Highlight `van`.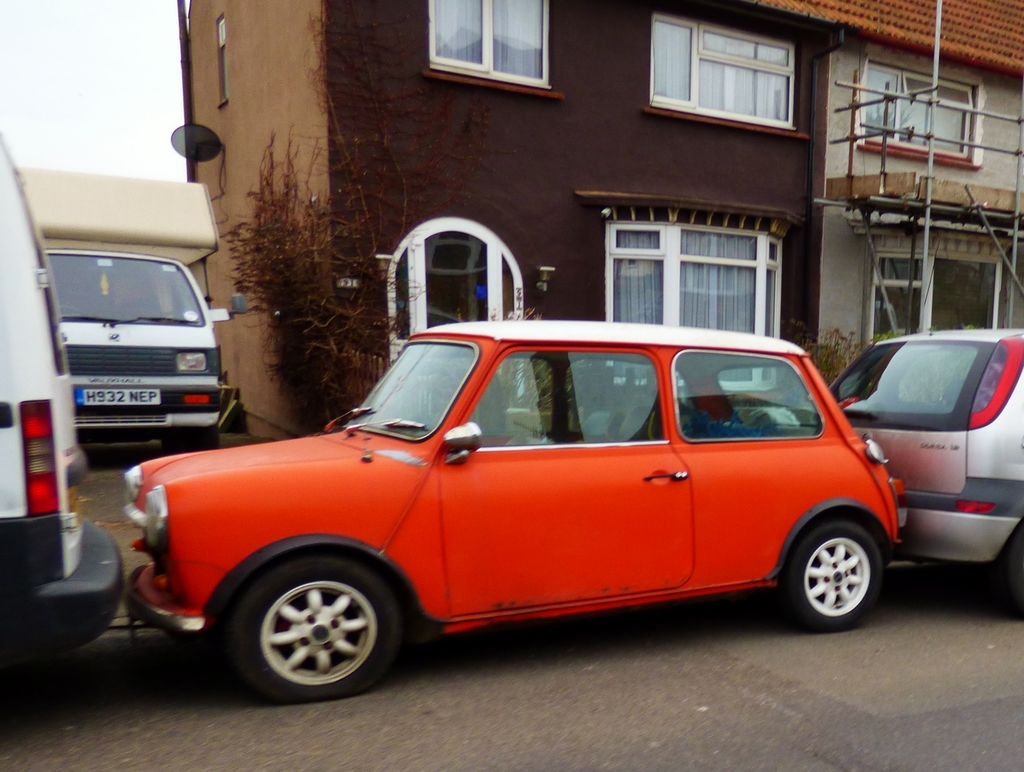
Highlighted region: region(0, 130, 127, 662).
